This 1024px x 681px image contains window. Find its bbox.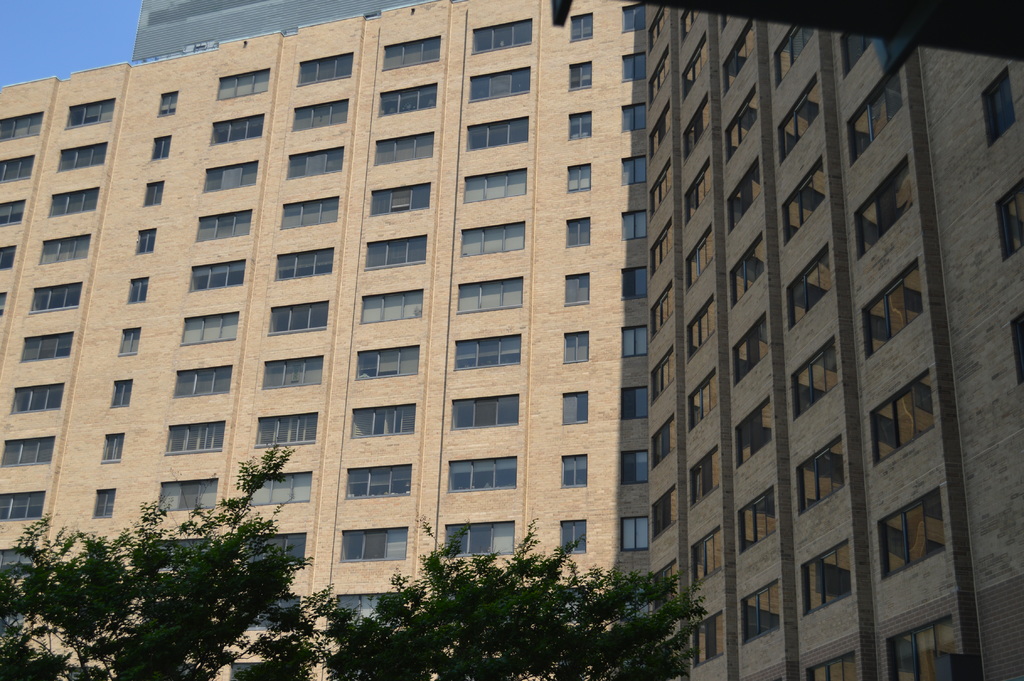
x1=670, y1=12, x2=703, y2=37.
